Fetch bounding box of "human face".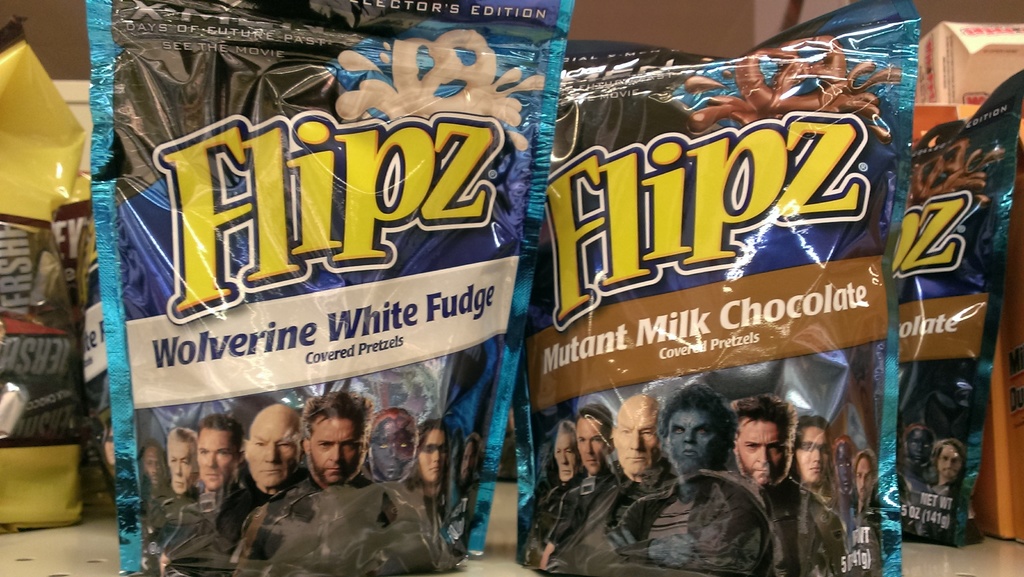
Bbox: <bbox>417, 430, 447, 482</bbox>.
